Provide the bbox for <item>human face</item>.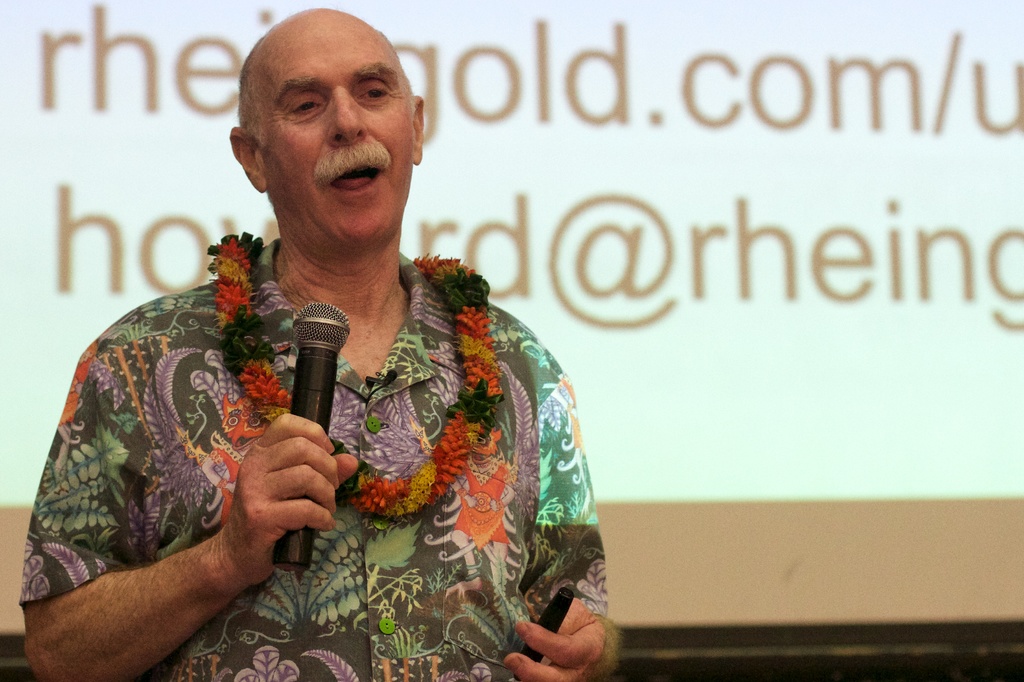
bbox=[262, 13, 413, 240].
